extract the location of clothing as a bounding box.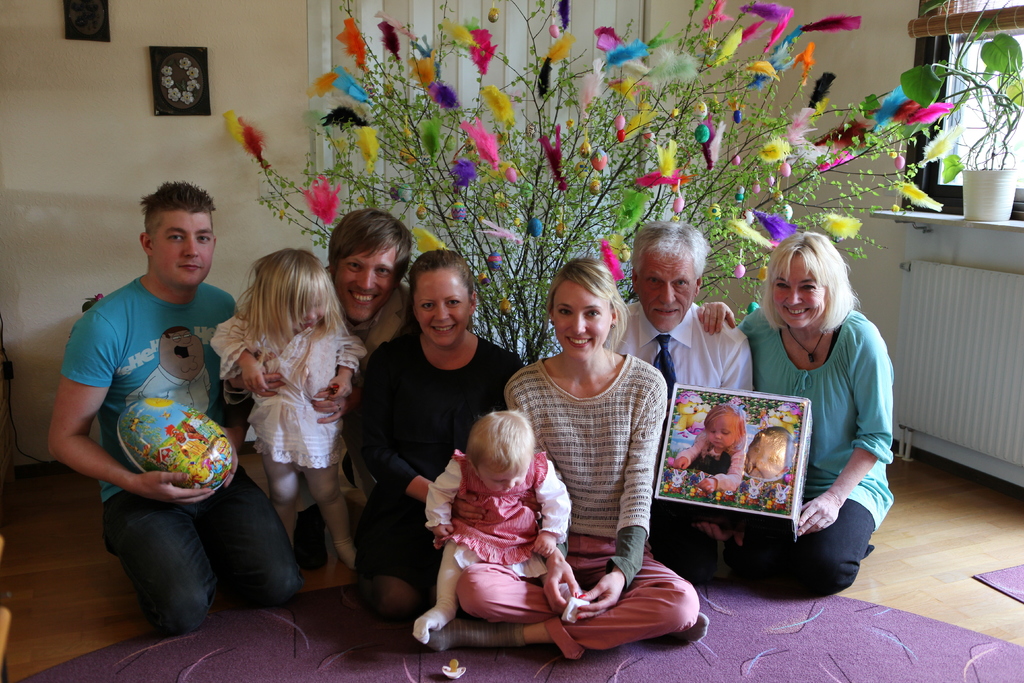
(241, 281, 422, 529).
